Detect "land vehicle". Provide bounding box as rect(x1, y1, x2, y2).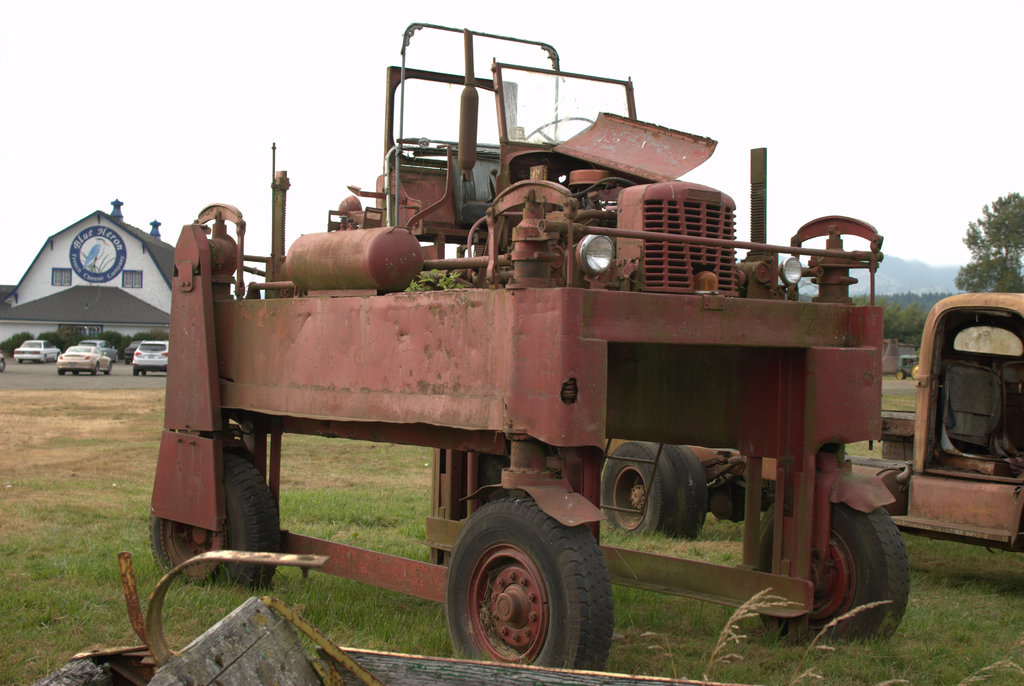
rect(12, 337, 61, 367).
